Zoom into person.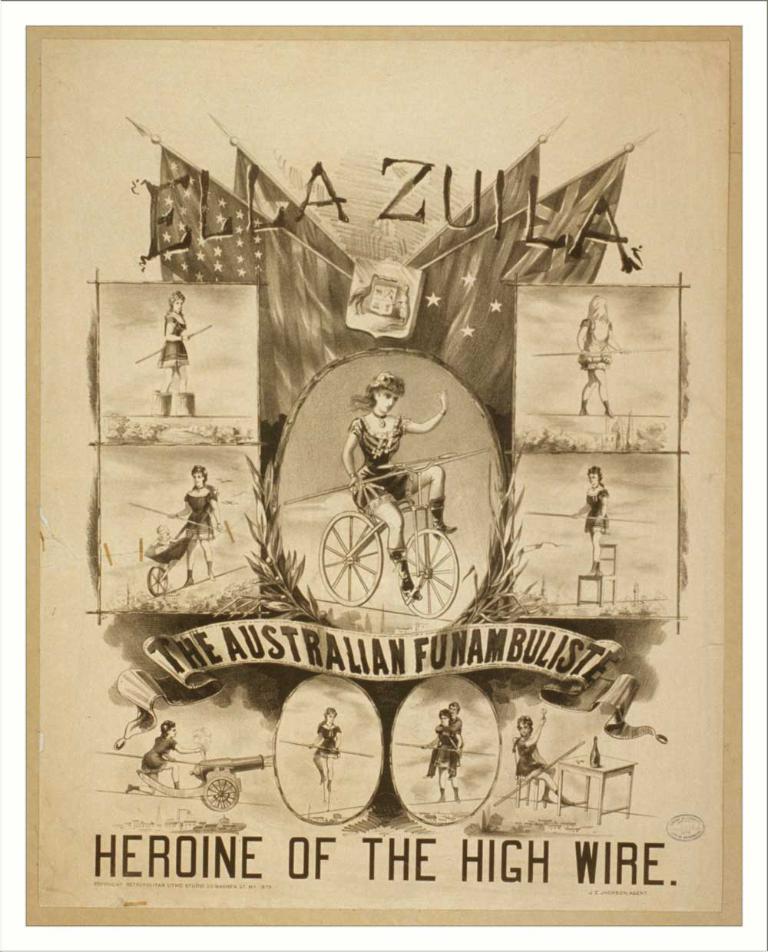
Zoom target: pyautogui.locateOnScreen(570, 286, 619, 422).
